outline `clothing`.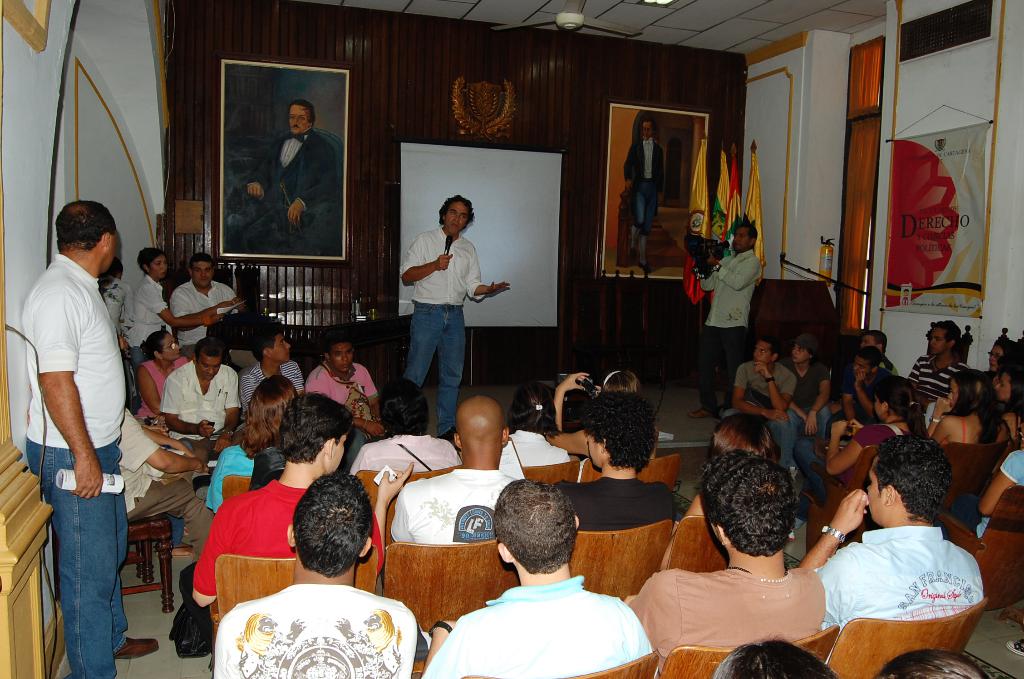
Outline: (x1=623, y1=560, x2=818, y2=662).
